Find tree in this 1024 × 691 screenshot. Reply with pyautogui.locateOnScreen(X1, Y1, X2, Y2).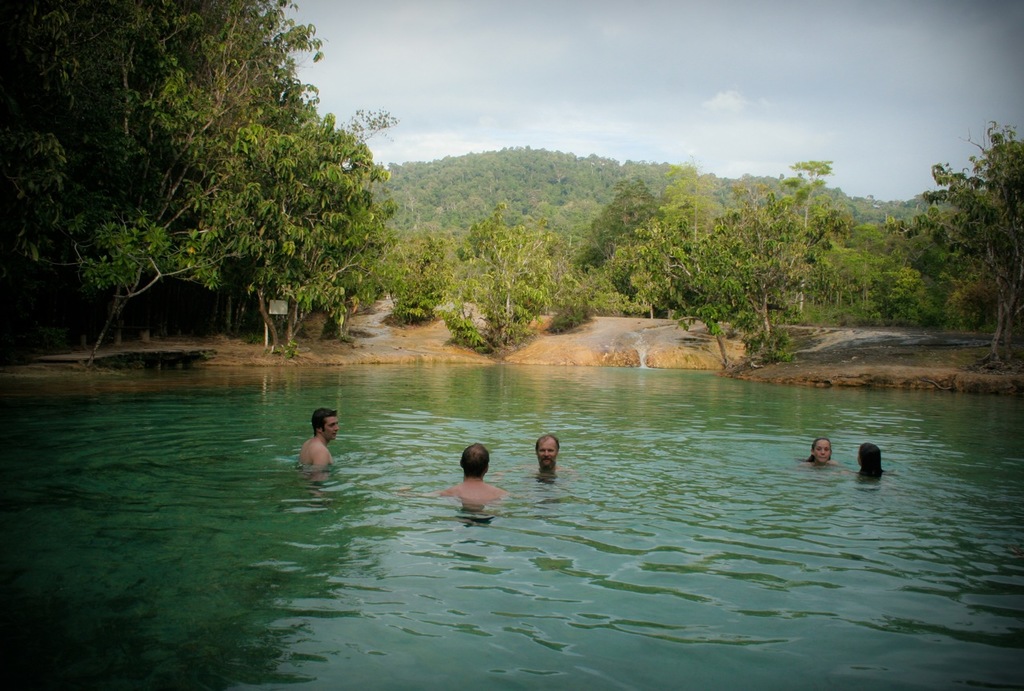
pyautogui.locateOnScreen(237, 118, 413, 342).
